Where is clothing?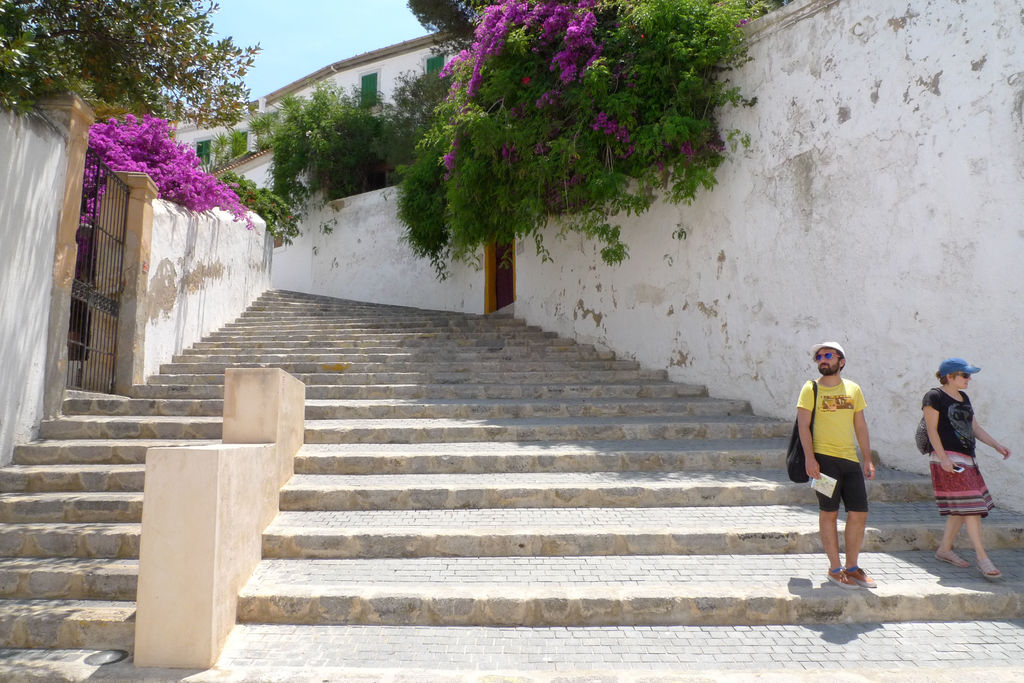
799:374:867:515.
